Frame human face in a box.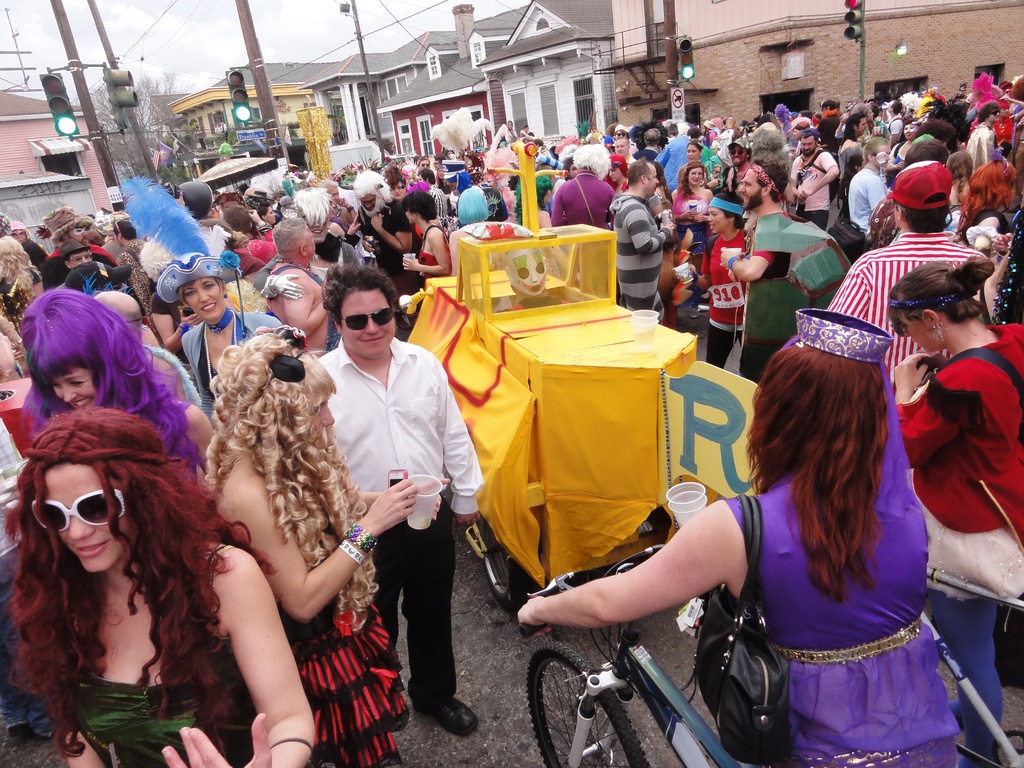
Rect(72, 250, 99, 268).
